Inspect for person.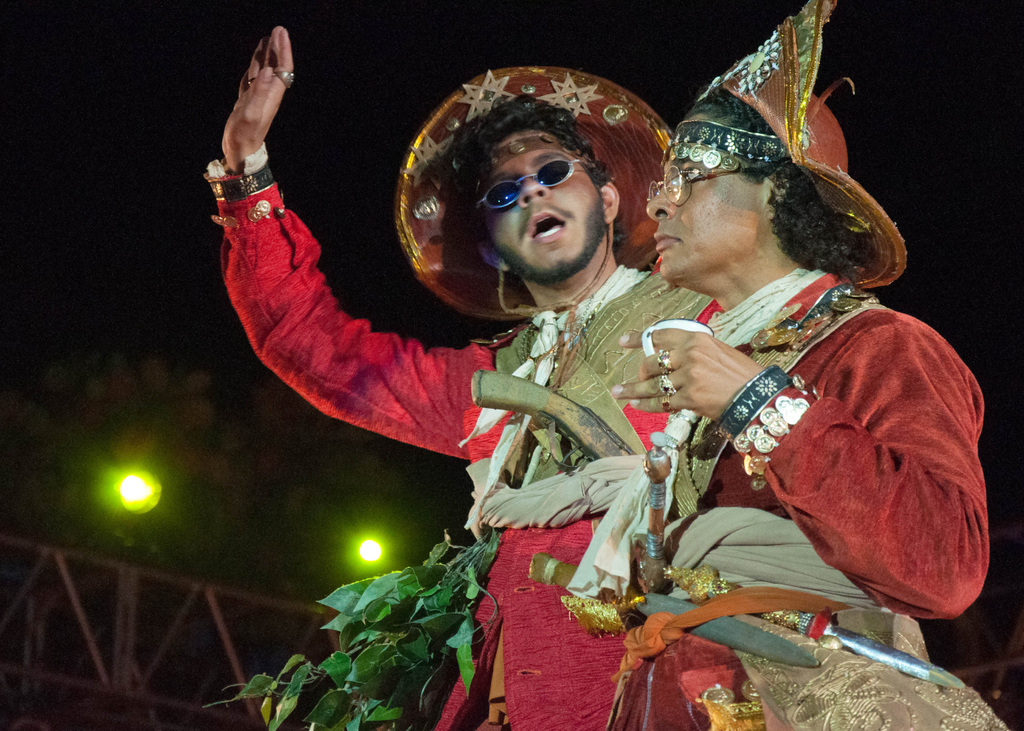
Inspection: 560/0/1009/730.
